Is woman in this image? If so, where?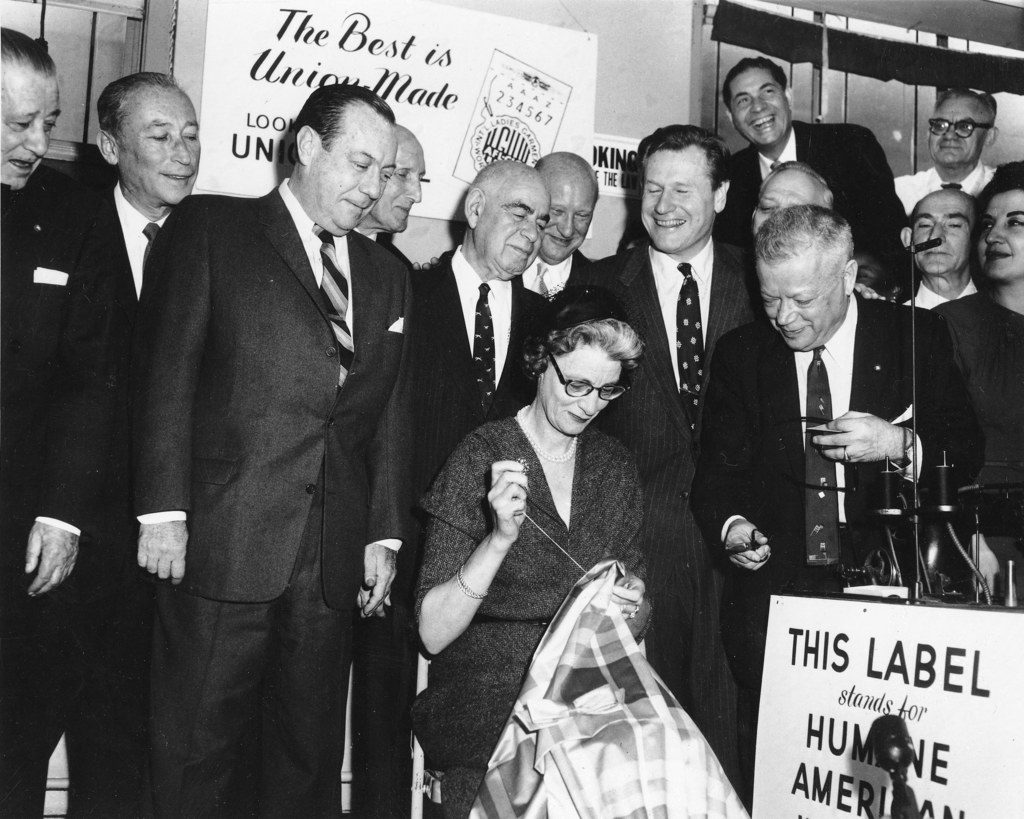
Yes, at locate(426, 200, 714, 818).
